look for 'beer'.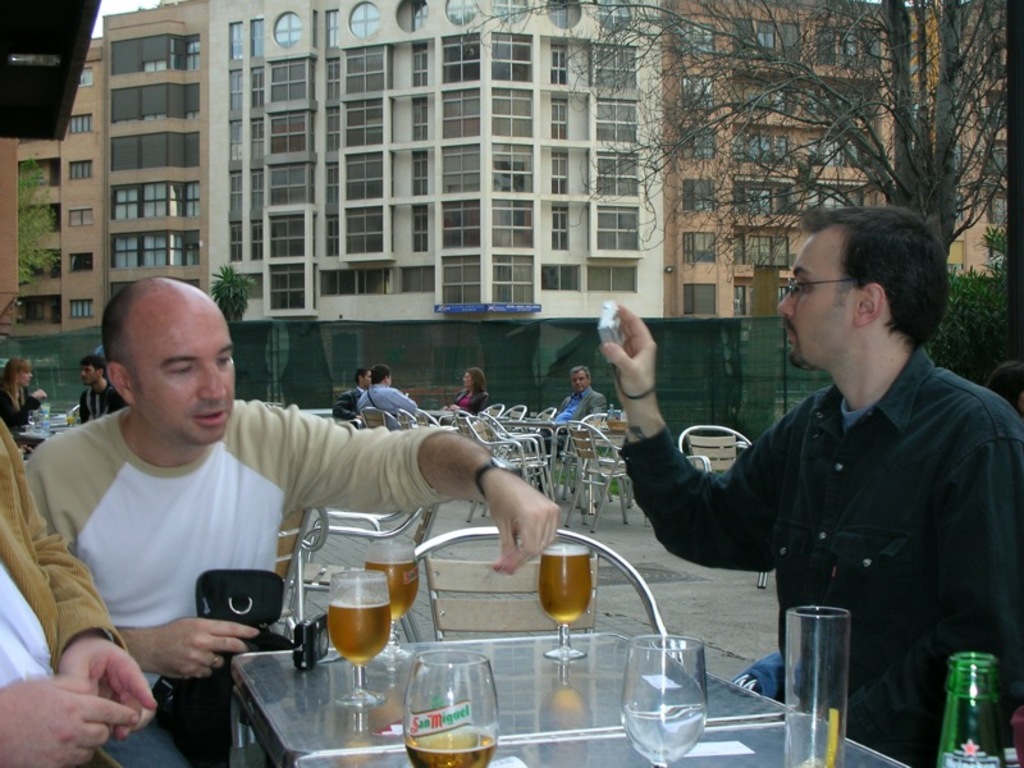
Found: x1=412, y1=724, x2=494, y2=767.
